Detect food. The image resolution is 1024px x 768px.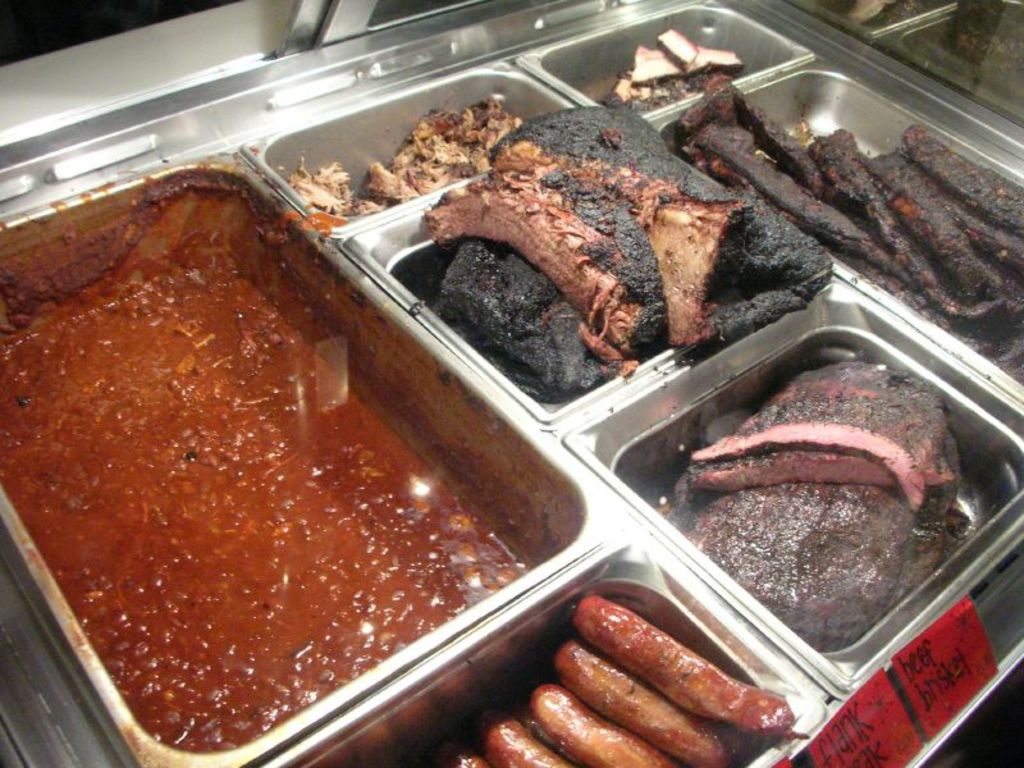
426, 110, 831, 401.
